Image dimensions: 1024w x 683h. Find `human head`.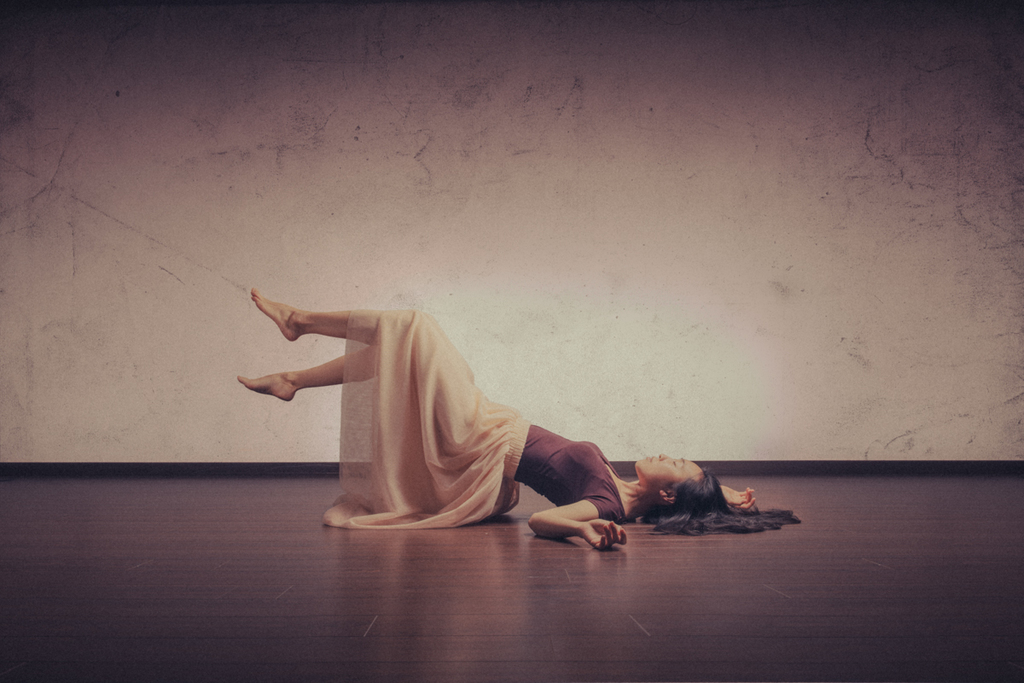
<region>612, 456, 733, 528</region>.
